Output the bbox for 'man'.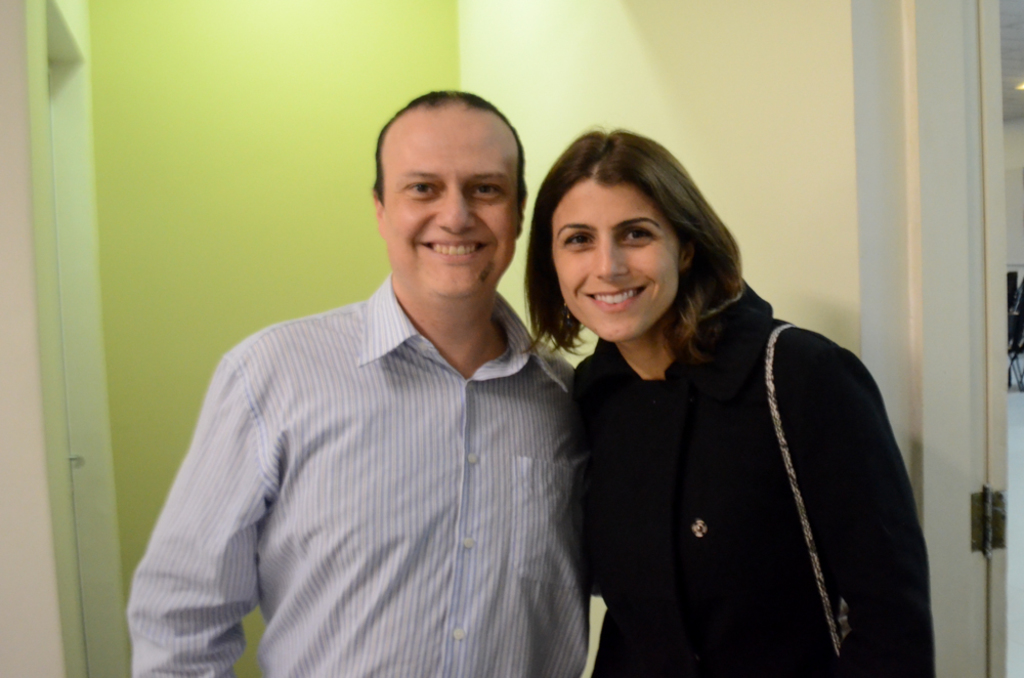
bbox=[143, 104, 607, 668].
